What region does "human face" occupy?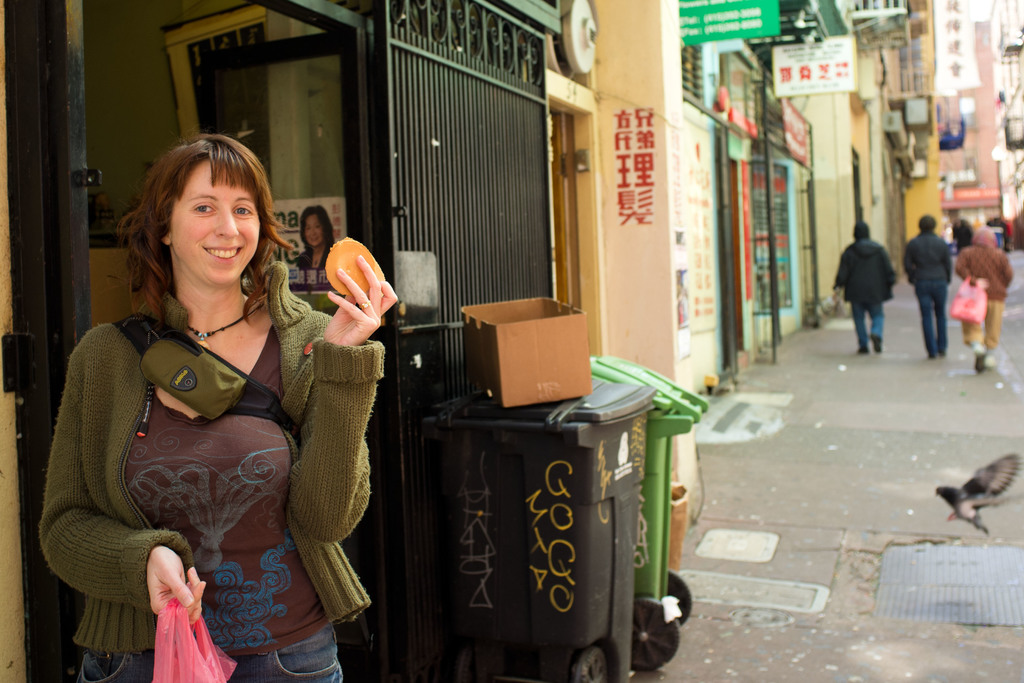
<box>163,154,260,283</box>.
